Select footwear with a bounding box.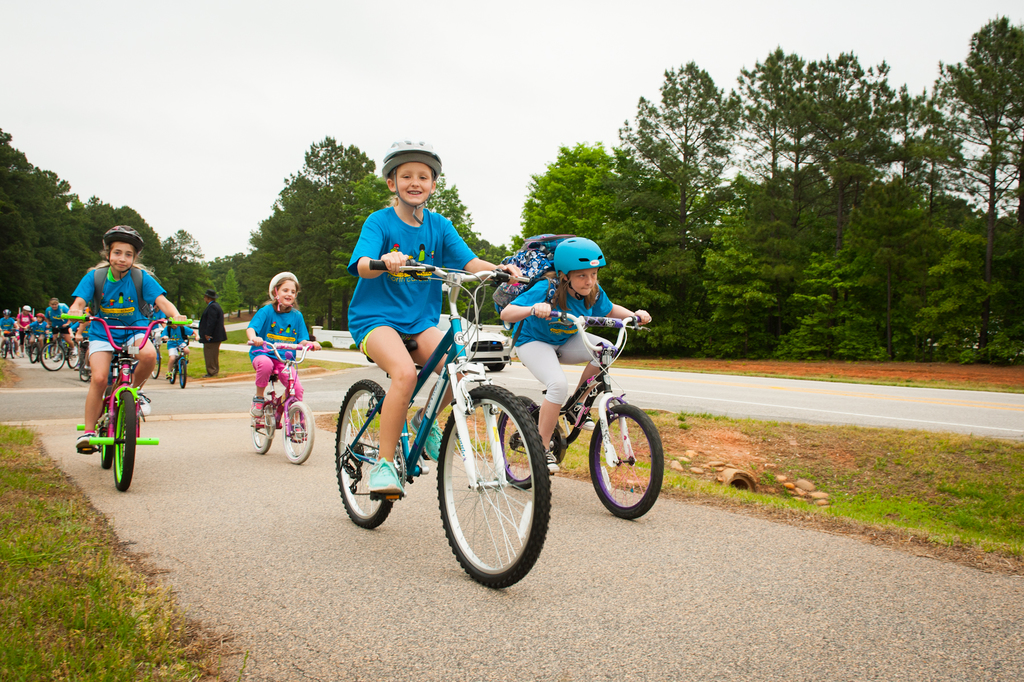
l=250, t=404, r=266, b=422.
